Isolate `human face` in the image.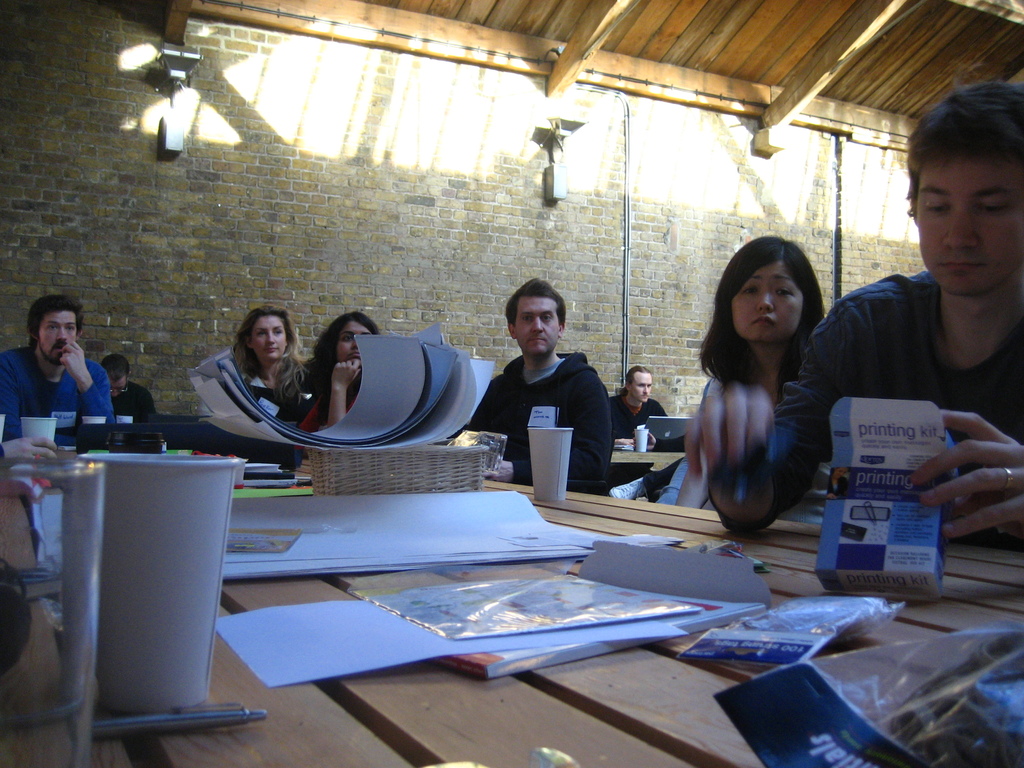
Isolated region: Rect(108, 372, 128, 402).
